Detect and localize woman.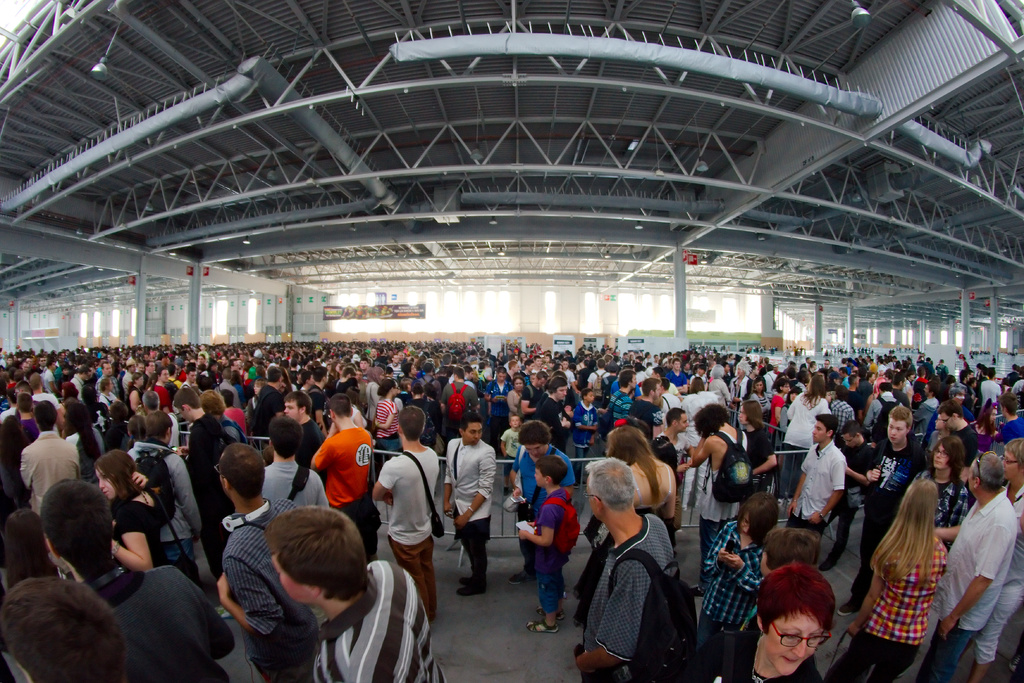
Localized at l=966, t=399, r=1001, b=506.
